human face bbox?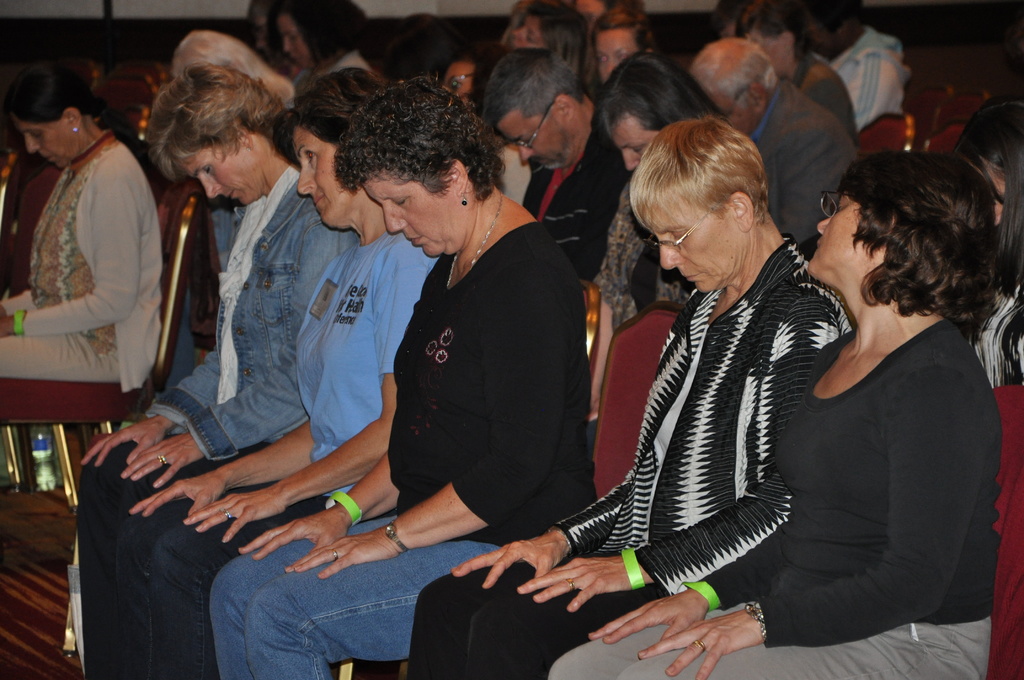
296/125/335/229
